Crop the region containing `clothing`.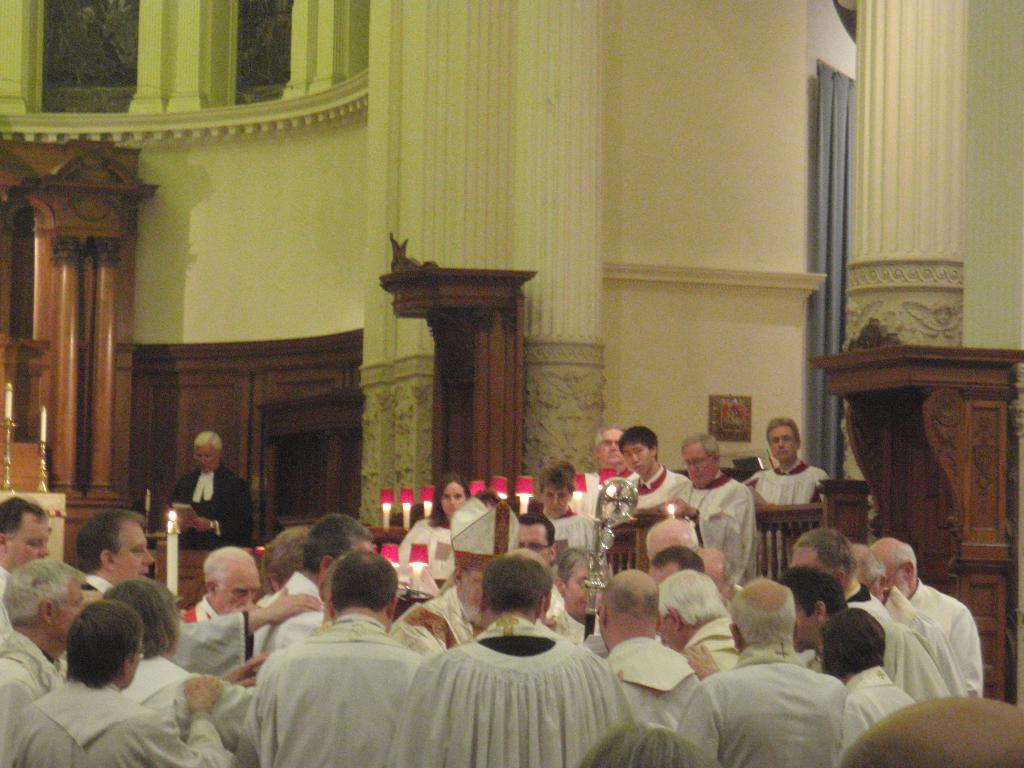
Crop region: (x1=84, y1=576, x2=257, y2=679).
